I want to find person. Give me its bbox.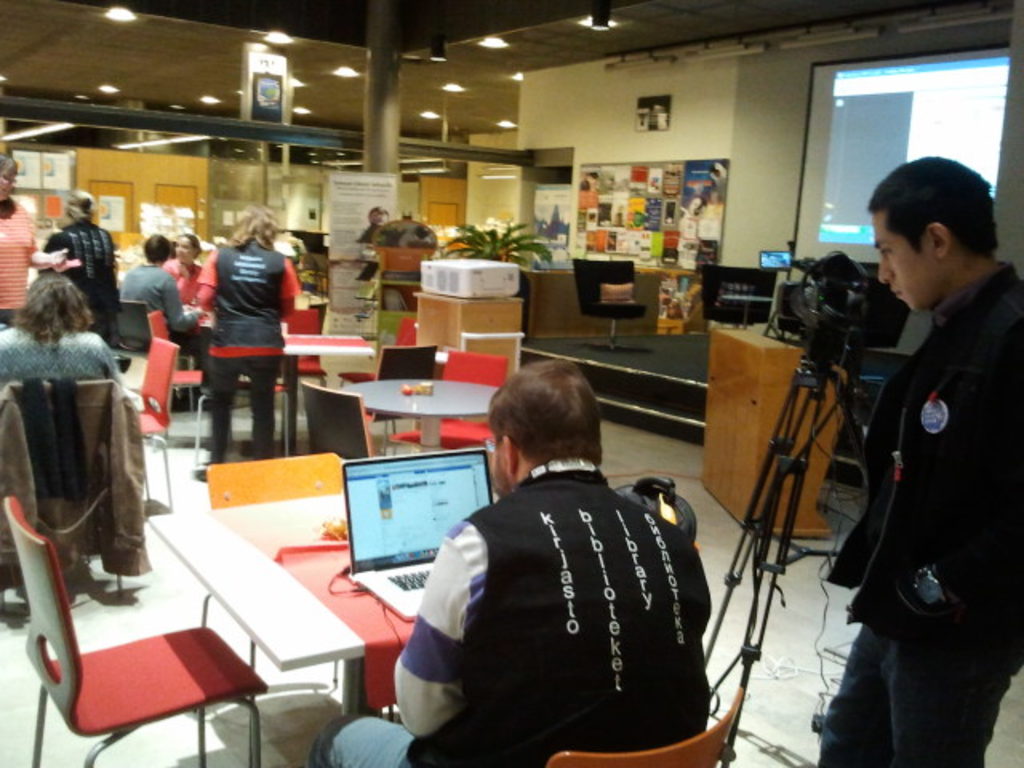
0,144,62,317.
